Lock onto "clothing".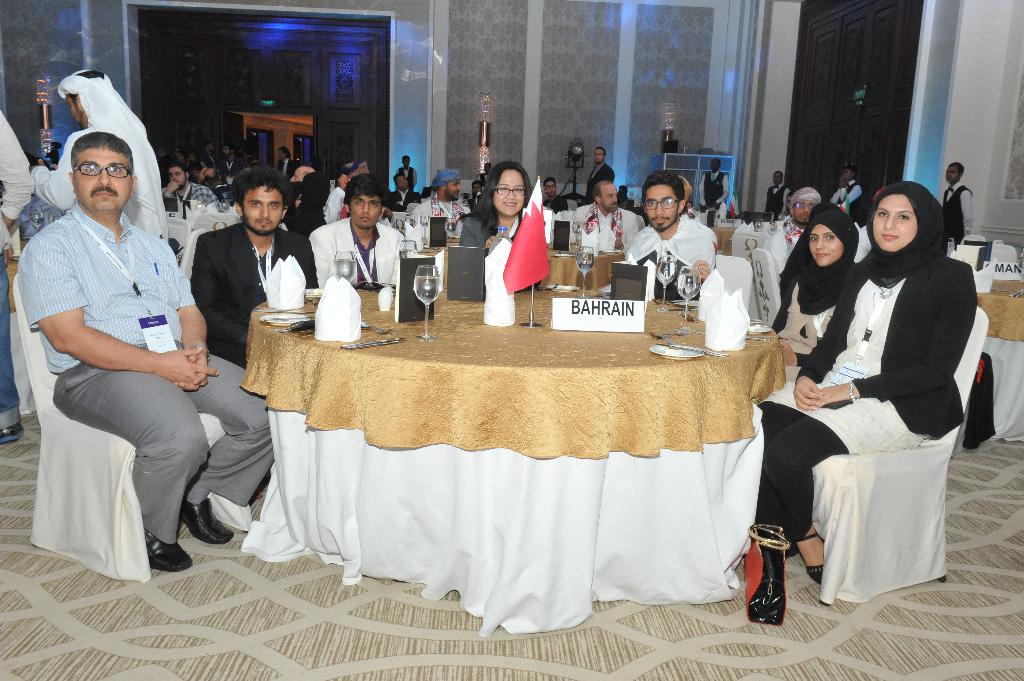
Locked: [460,212,548,293].
